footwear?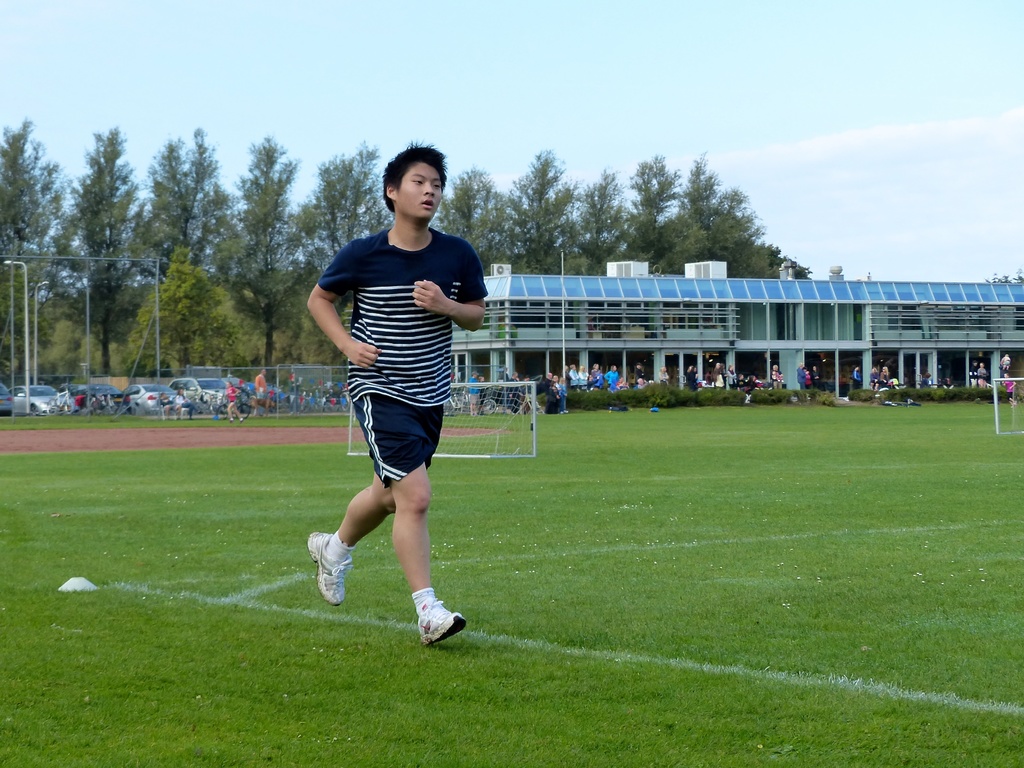
box=[391, 589, 463, 653]
